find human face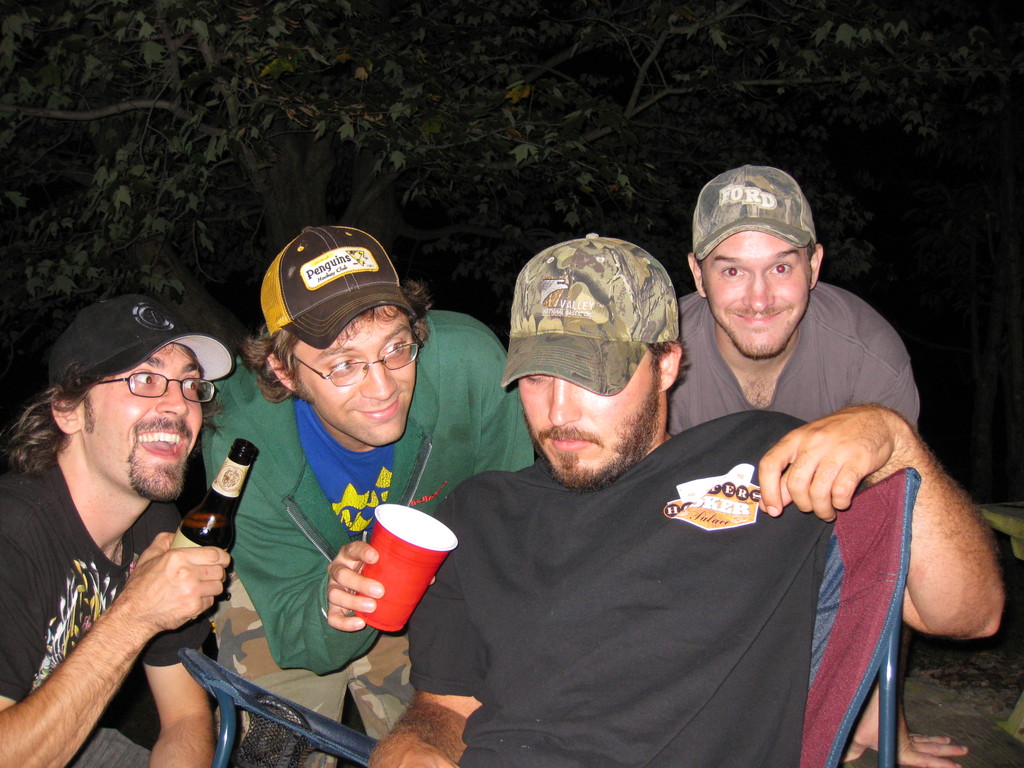
{"left": 516, "top": 373, "right": 660, "bottom": 490}
